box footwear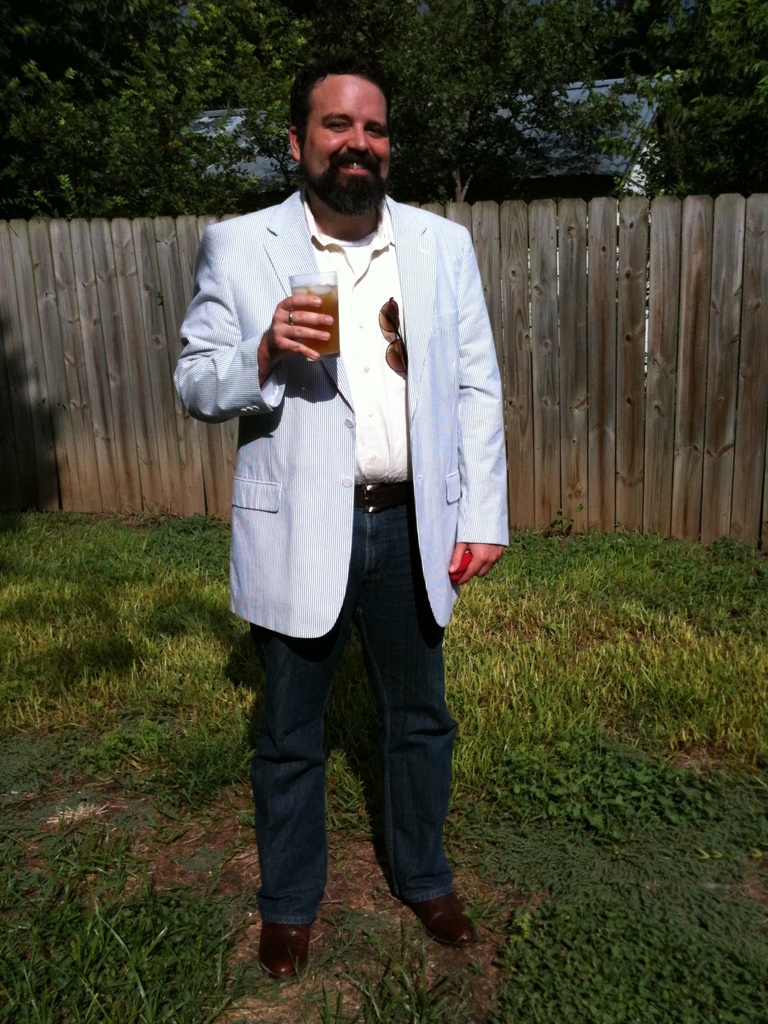
246:904:322:986
